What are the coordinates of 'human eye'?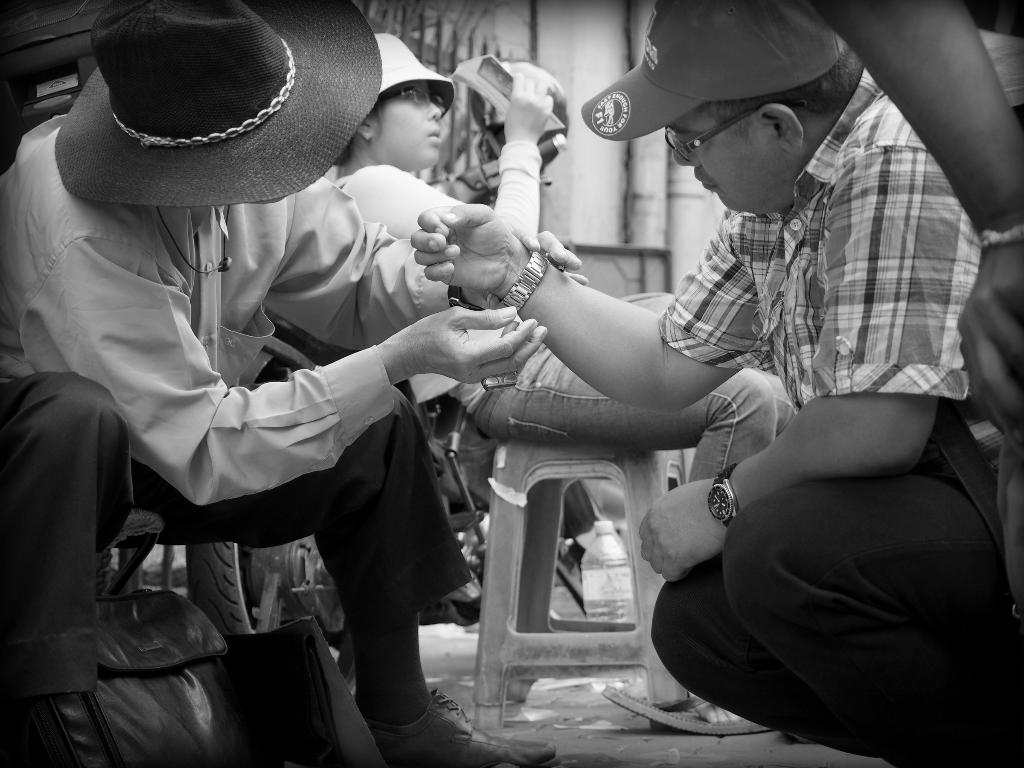
(x1=676, y1=138, x2=689, y2=163).
